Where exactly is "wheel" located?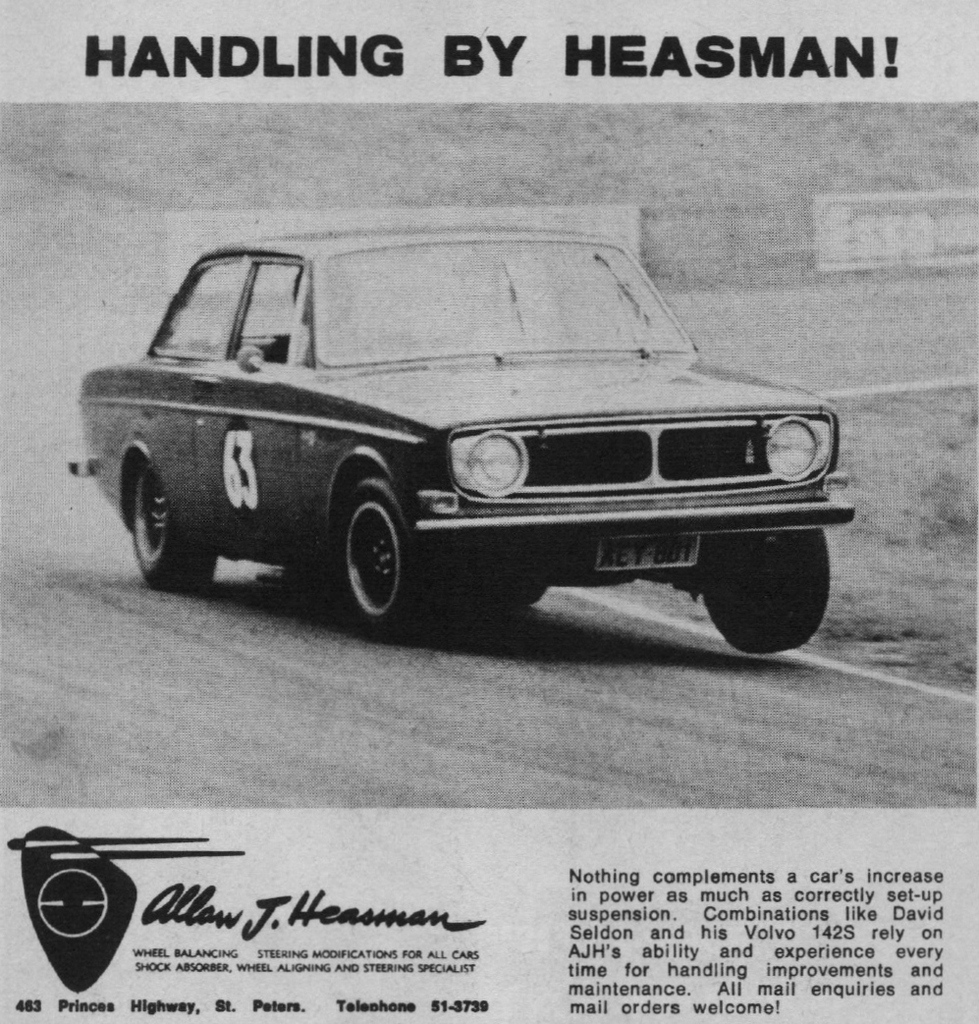
Its bounding box is (493, 575, 557, 620).
